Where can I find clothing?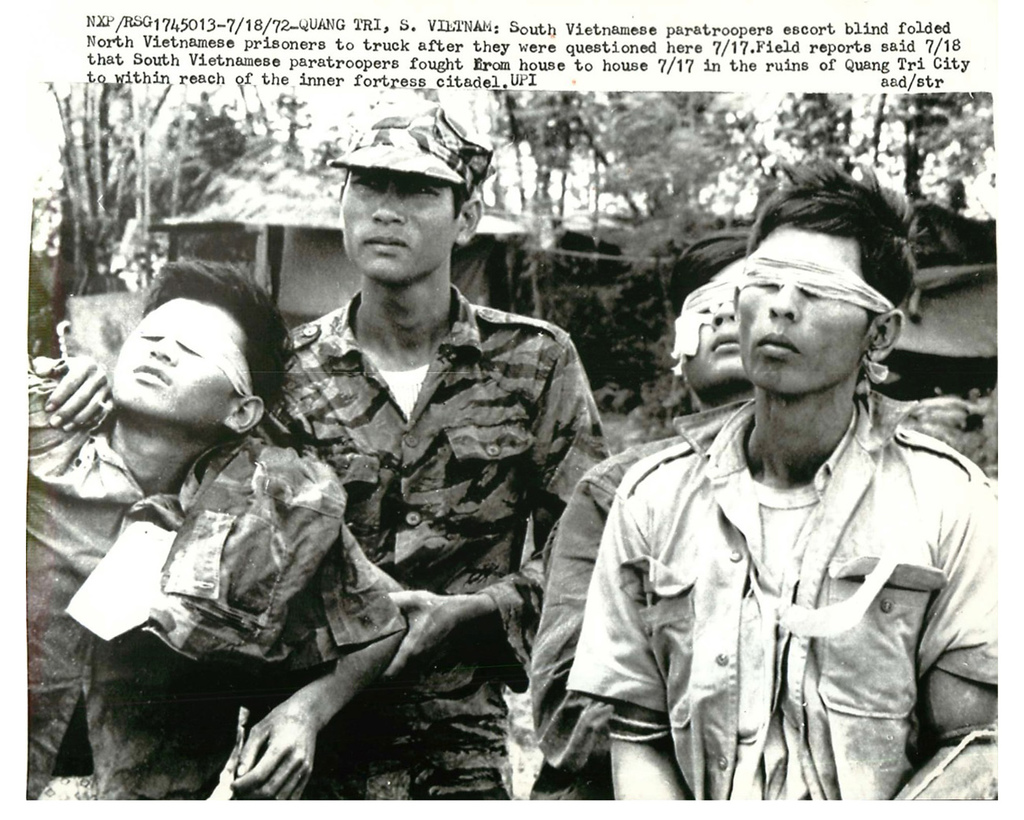
You can find it at <region>23, 363, 417, 798</region>.
